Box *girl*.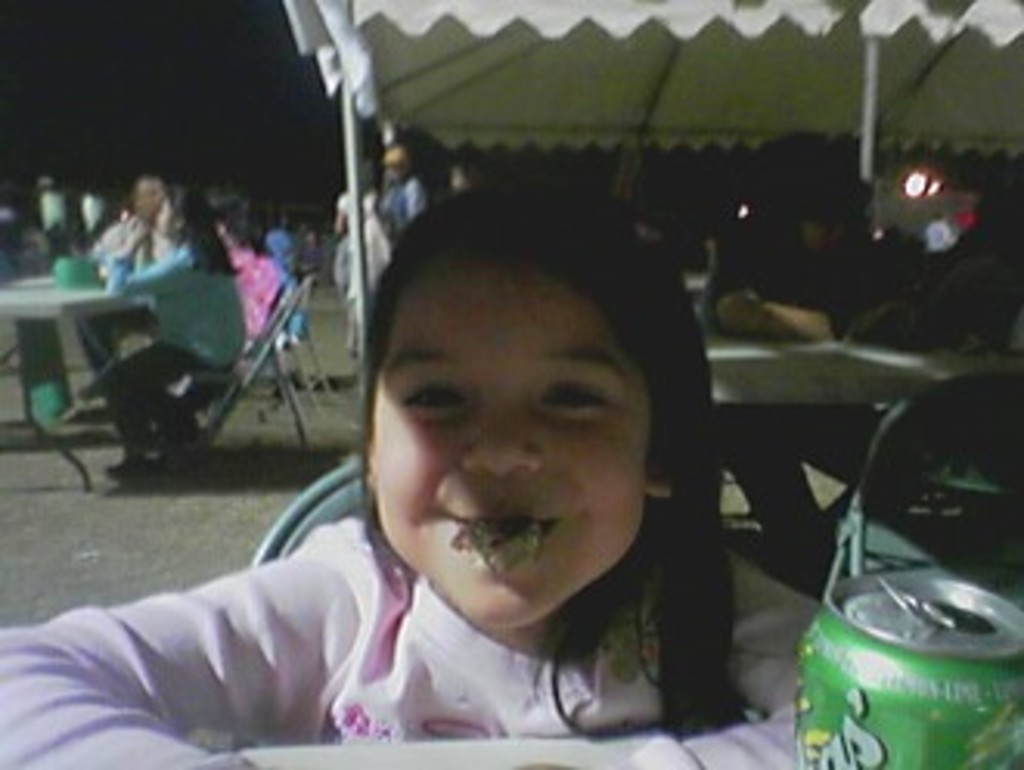
(x1=96, y1=180, x2=239, y2=484).
